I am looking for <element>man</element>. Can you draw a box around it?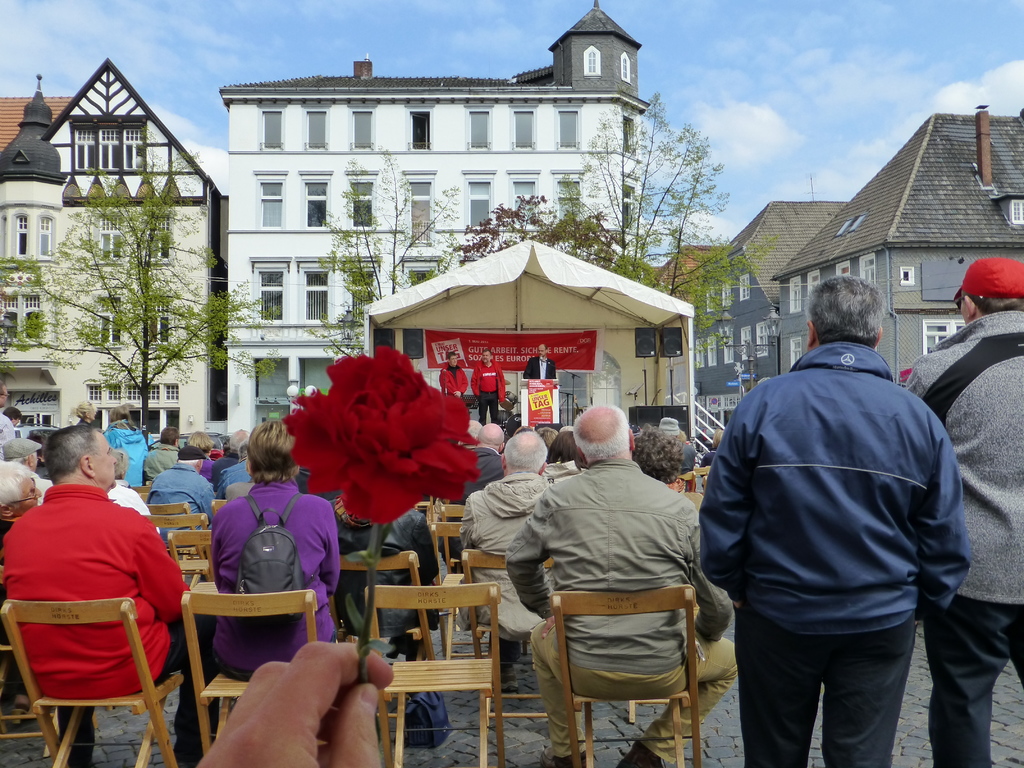
Sure, the bounding box is (443,418,514,570).
